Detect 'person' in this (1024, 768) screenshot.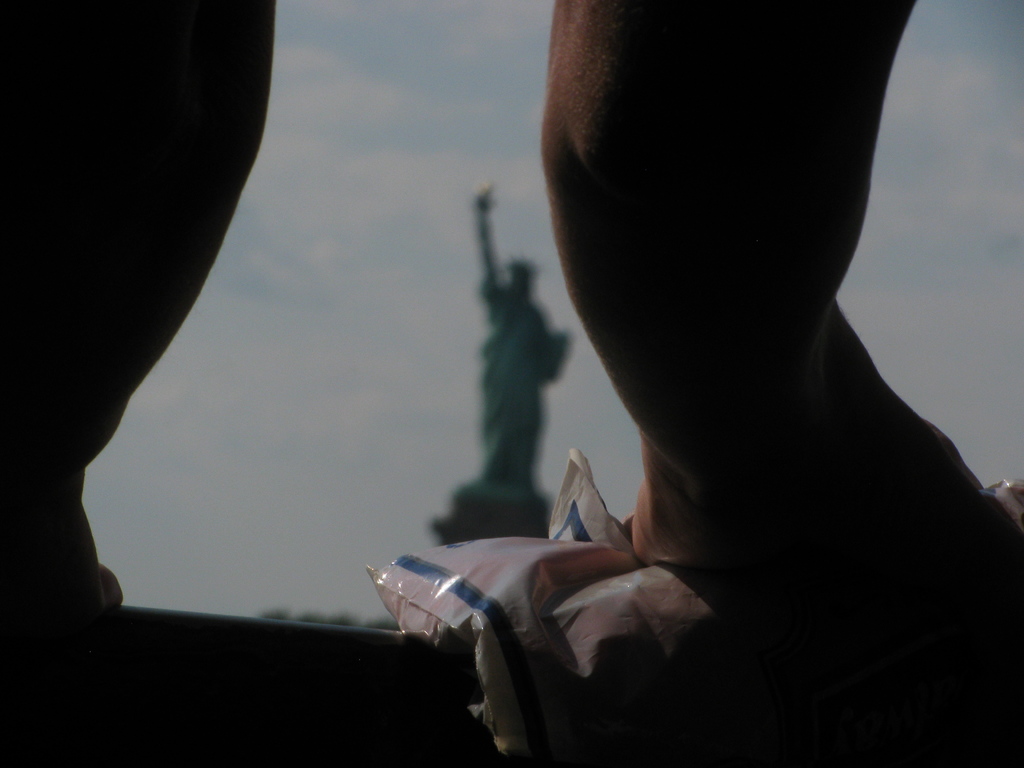
Detection: (0, 0, 1023, 767).
